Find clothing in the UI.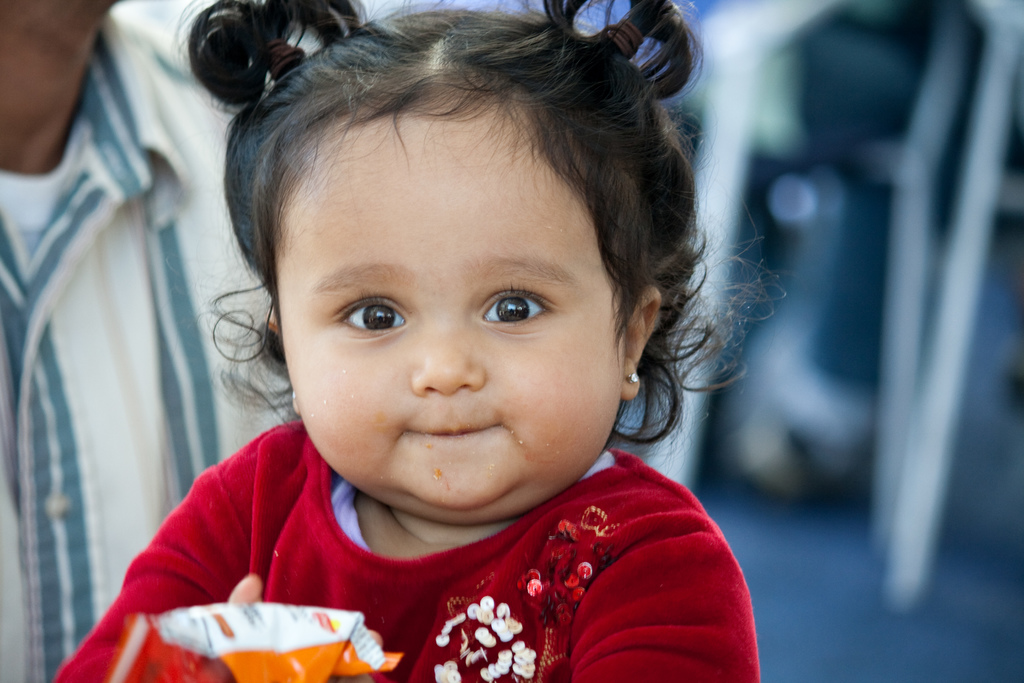
UI element at bbox=(200, 445, 766, 682).
